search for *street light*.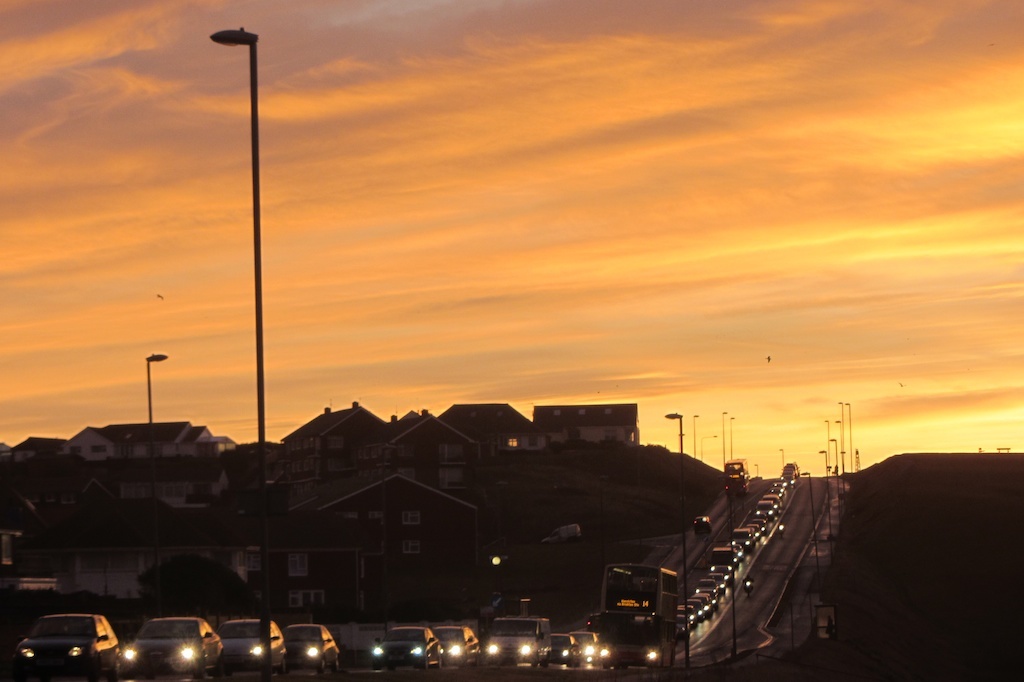
Found at bbox=(204, 19, 263, 453).
